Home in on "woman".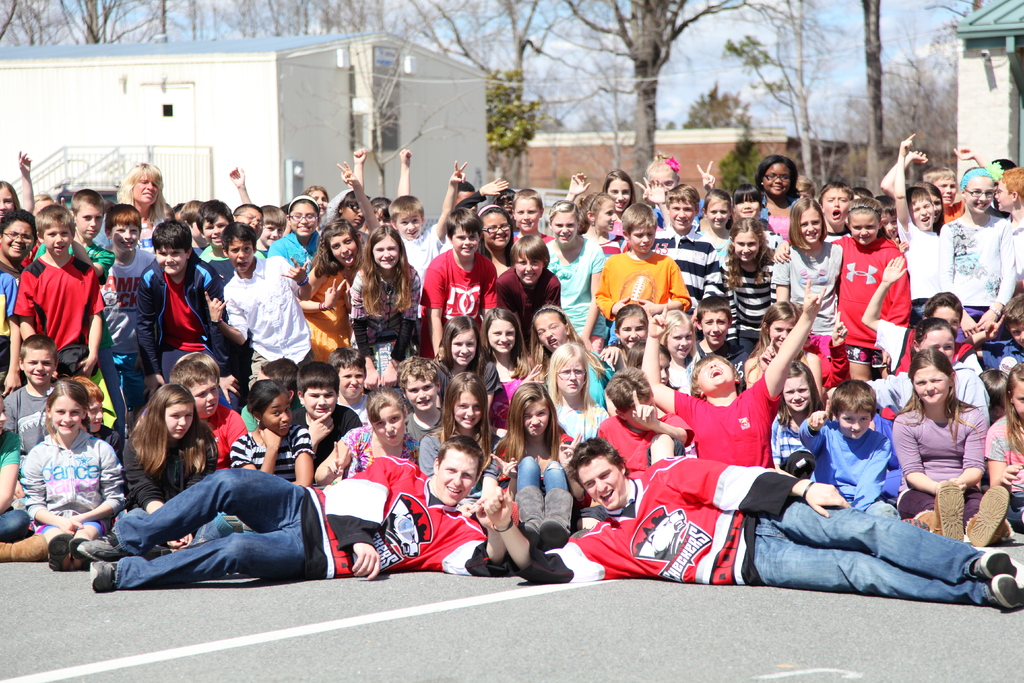
Homed in at [415, 372, 505, 477].
